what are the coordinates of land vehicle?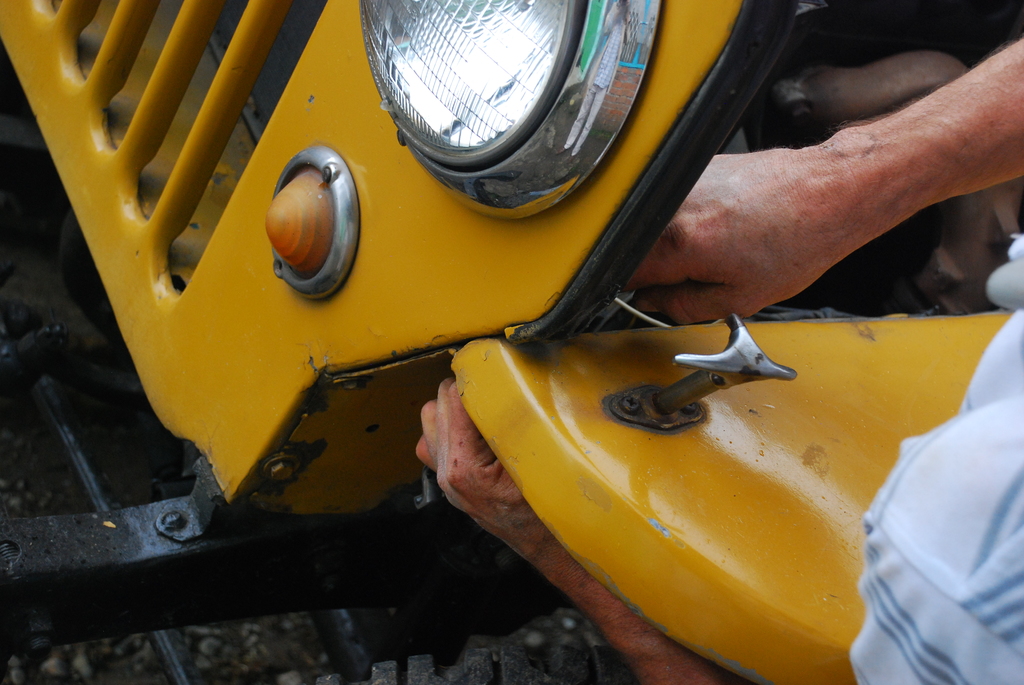
x1=0, y1=10, x2=954, y2=605.
